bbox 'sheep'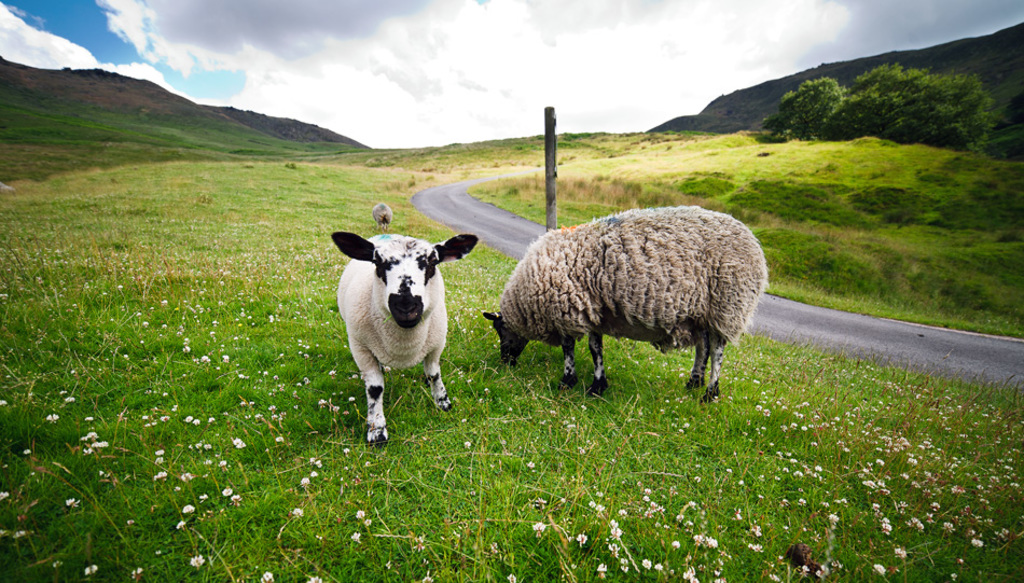
{"left": 375, "top": 200, "right": 391, "bottom": 224}
